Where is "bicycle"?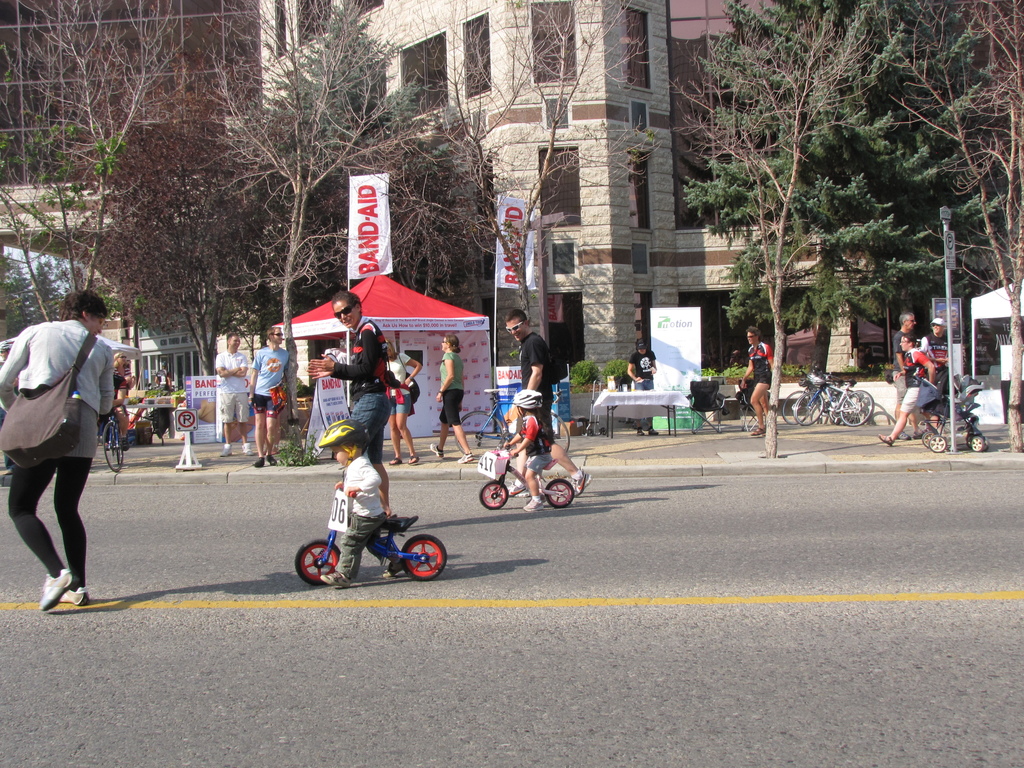
(791, 378, 876, 433).
